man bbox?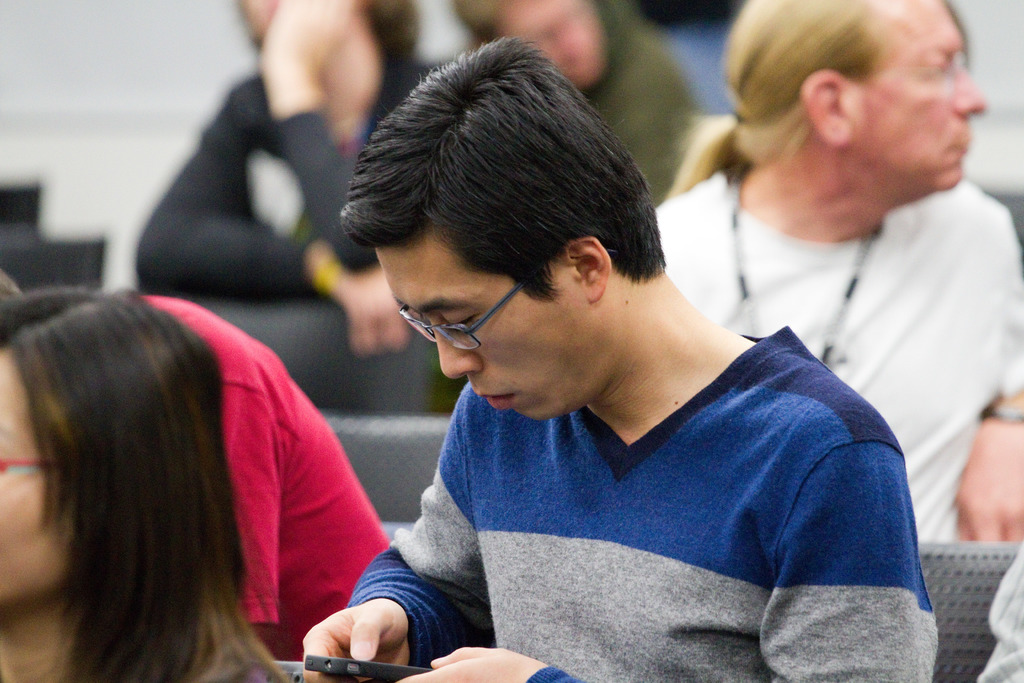
locate(650, 0, 1023, 545)
